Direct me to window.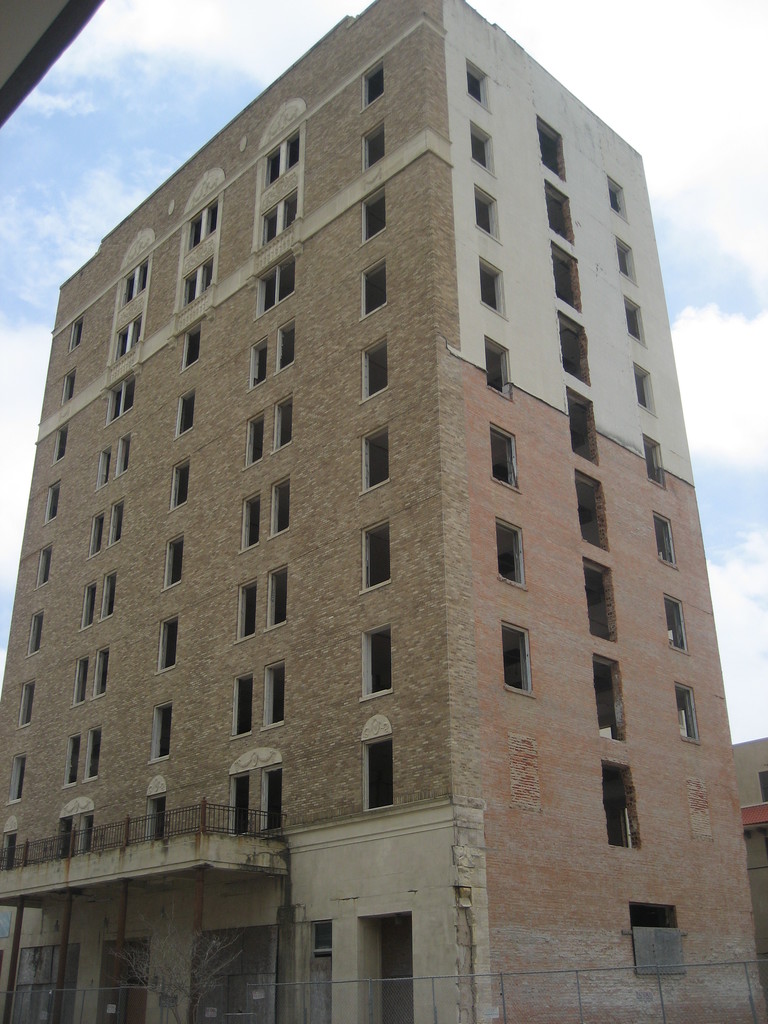
Direction: {"left": 91, "top": 644, "right": 109, "bottom": 700}.
